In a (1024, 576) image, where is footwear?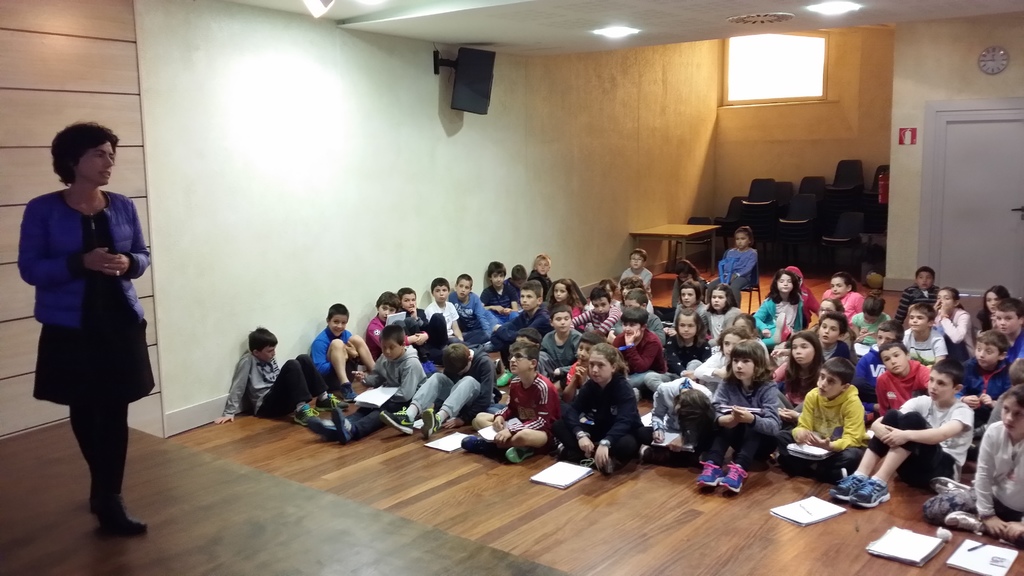
select_region(948, 513, 988, 536).
